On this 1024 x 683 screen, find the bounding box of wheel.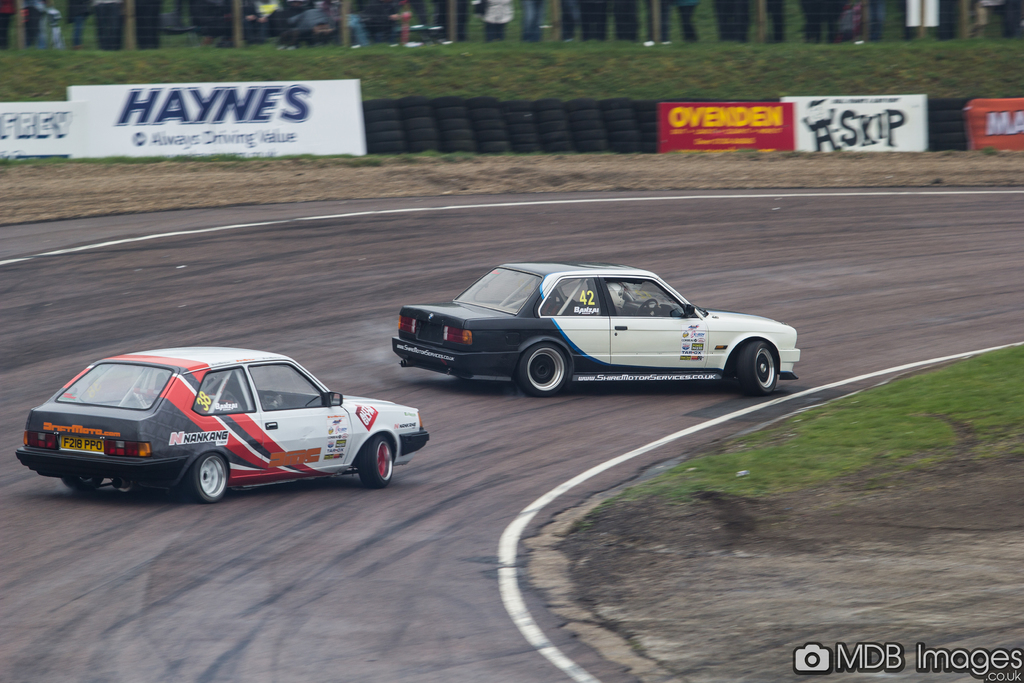
Bounding box: box=[358, 435, 392, 490].
